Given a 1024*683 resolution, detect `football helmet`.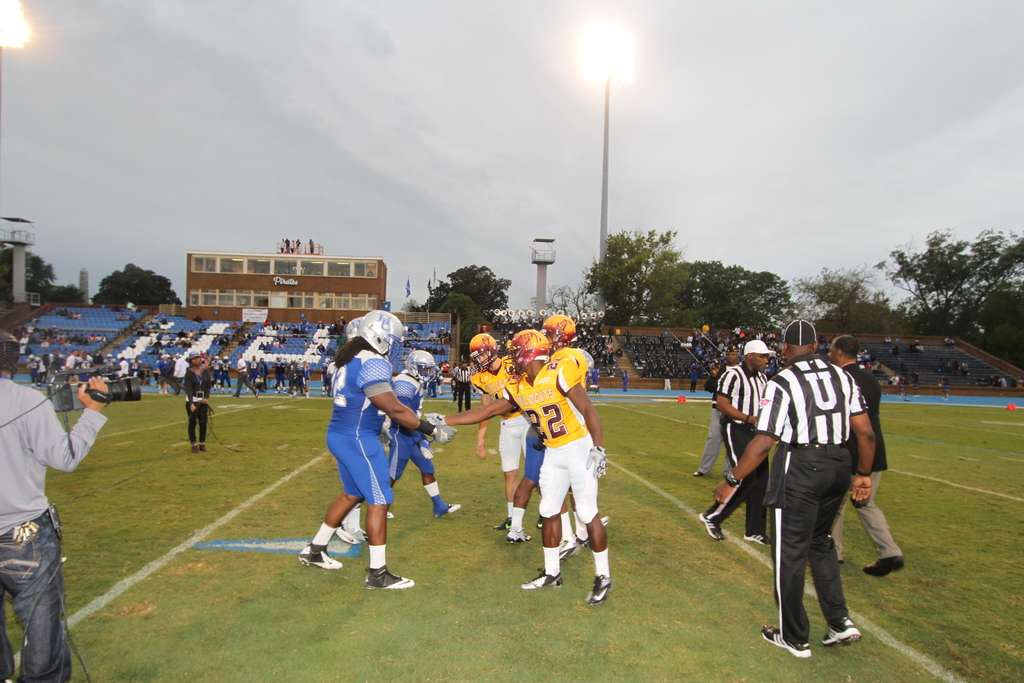
box(541, 316, 573, 352).
